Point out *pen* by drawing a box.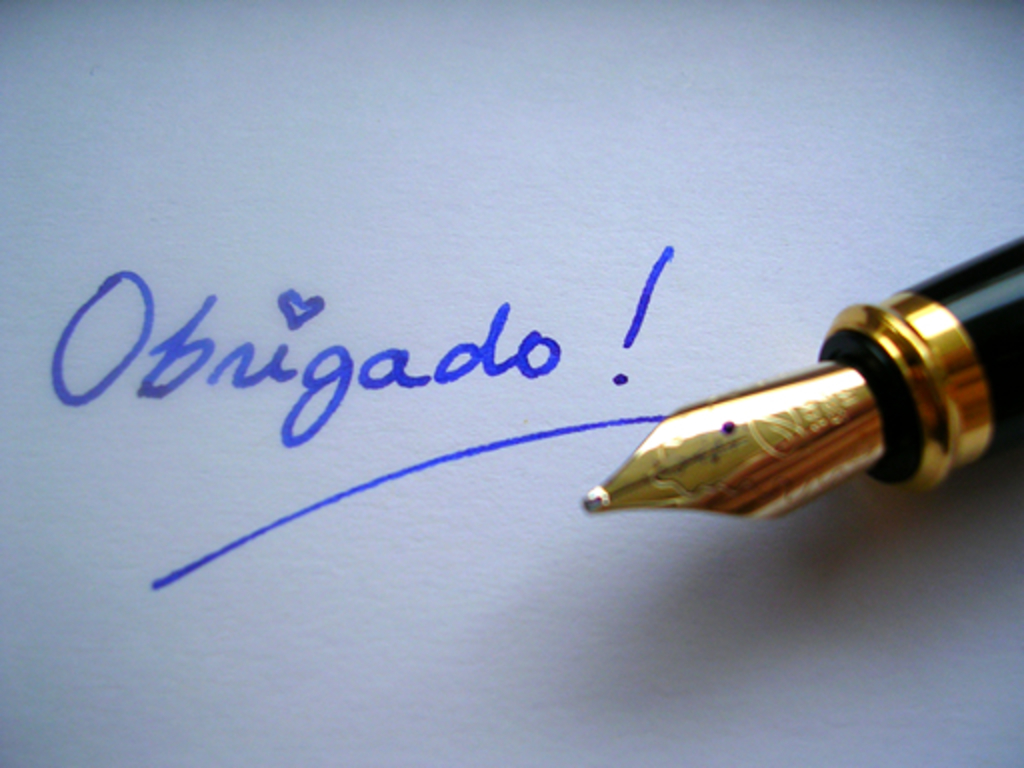
(left=582, top=236, right=1022, bottom=530).
